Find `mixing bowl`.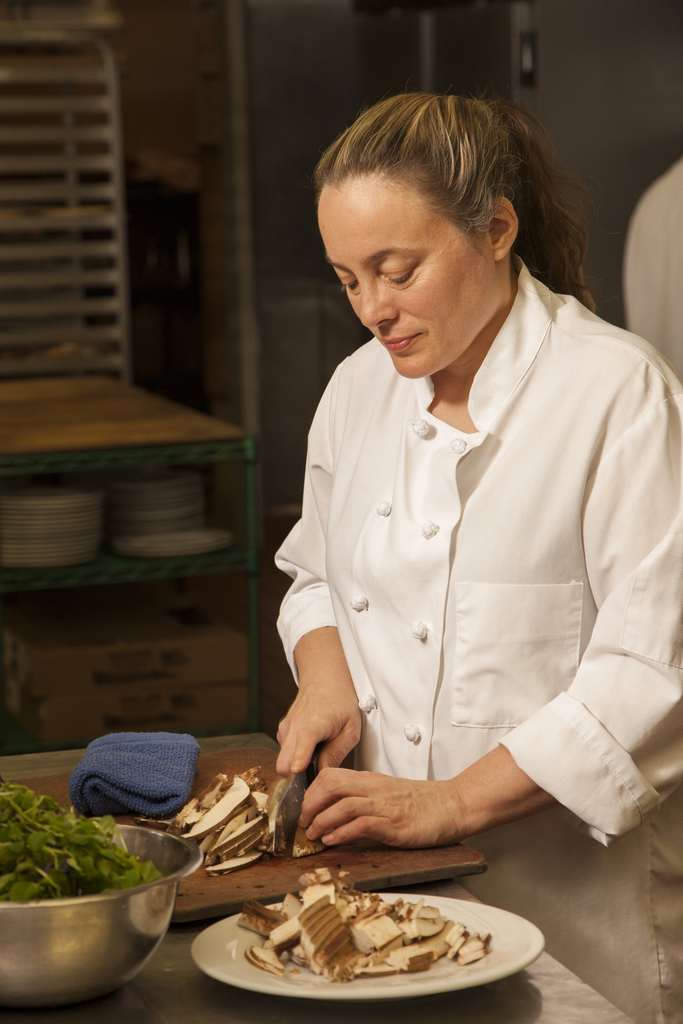
[left=4, top=832, right=195, bottom=1005].
